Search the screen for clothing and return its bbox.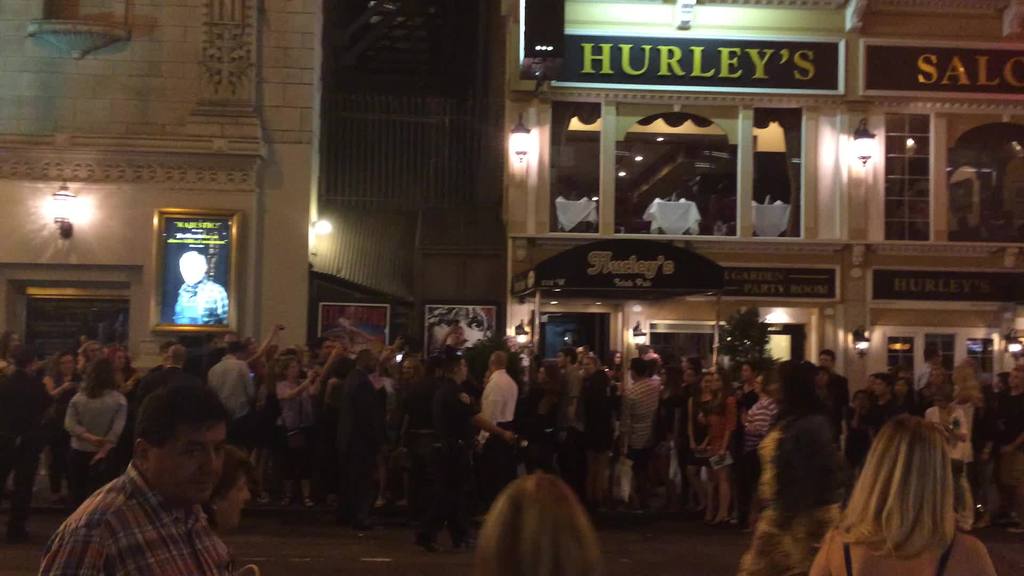
Found: left=203, top=351, right=253, bottom=444.
